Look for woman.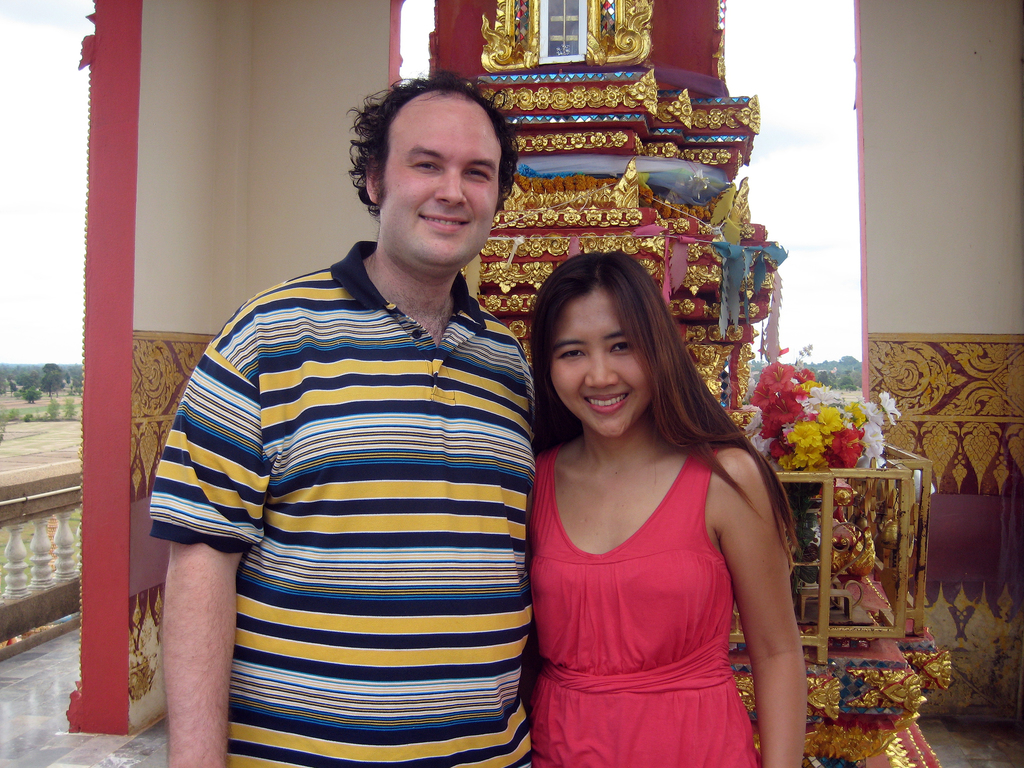
Found: [x1=479, y1=209, x2=810, y2=760].
